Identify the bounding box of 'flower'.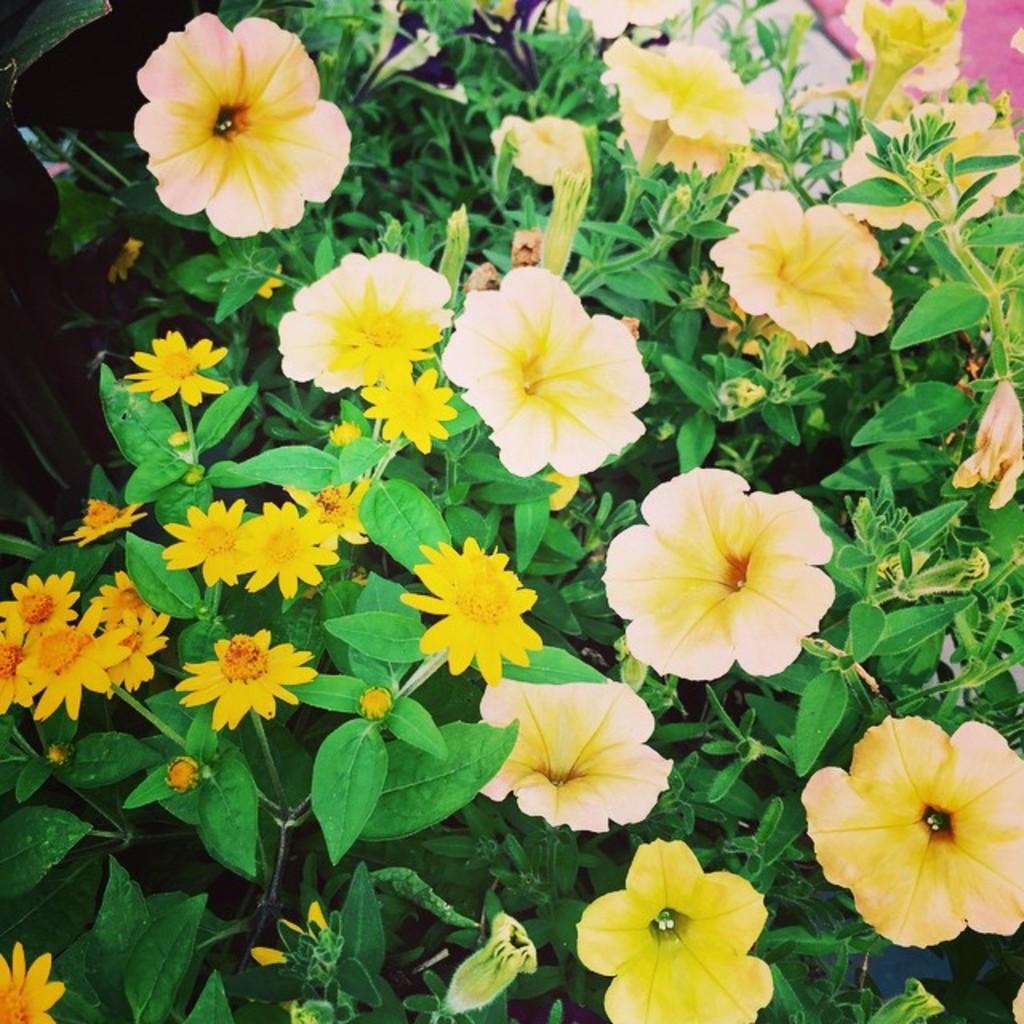
box=[704, 187, 893, 352].
